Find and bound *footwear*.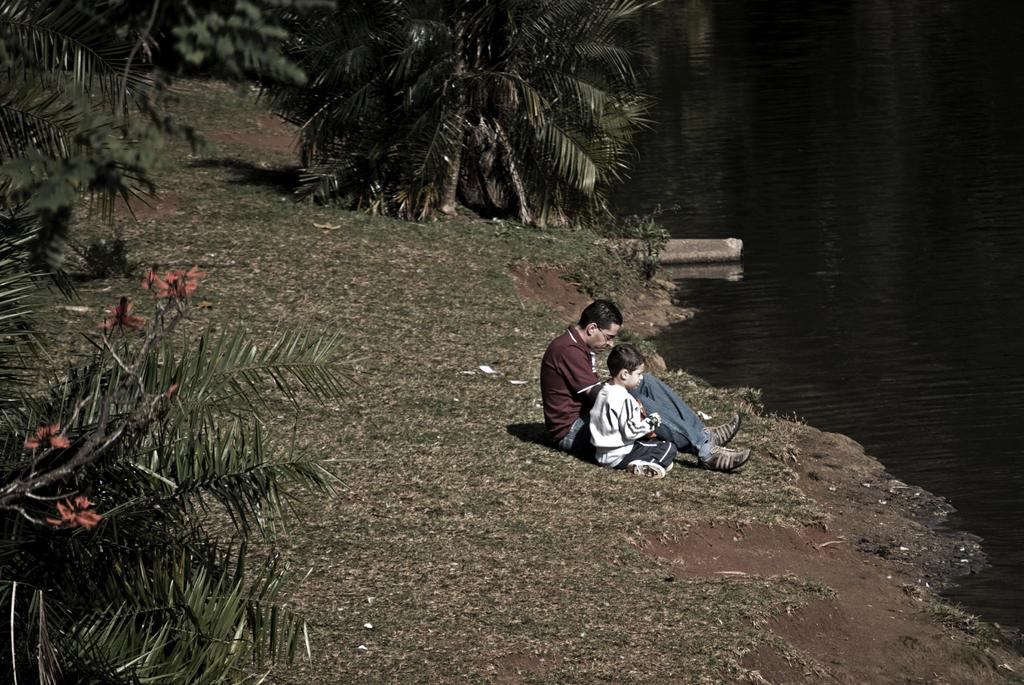
Bound: <bbox>703, 450, 751, 466</bbox>.
